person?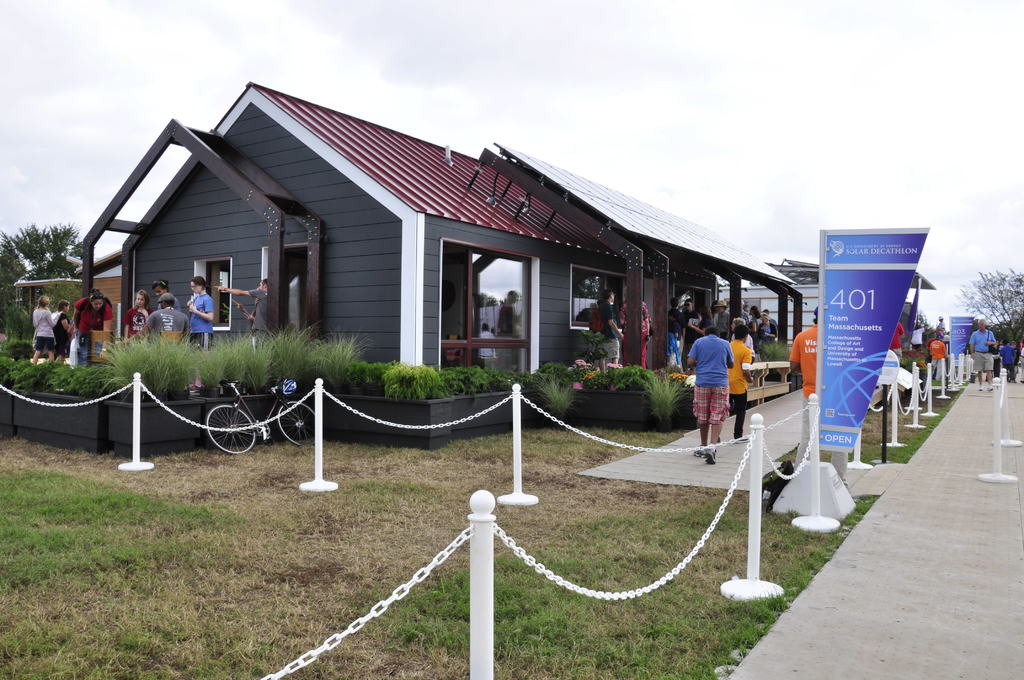
rect(628, 289, 652, 370)
